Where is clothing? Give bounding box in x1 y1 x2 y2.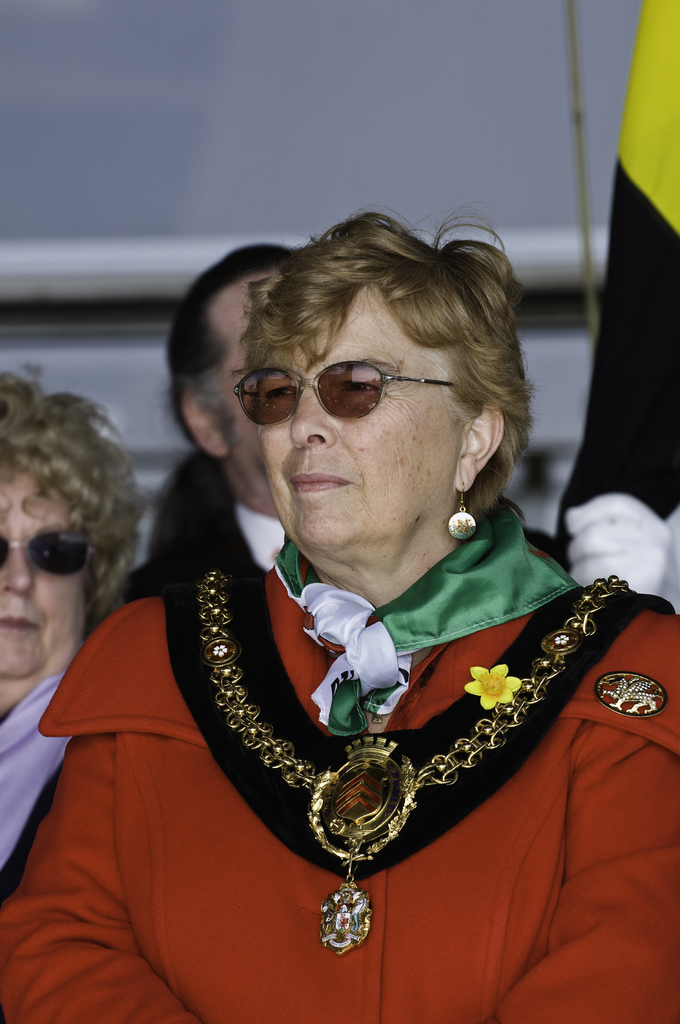
0 678 75 865.
